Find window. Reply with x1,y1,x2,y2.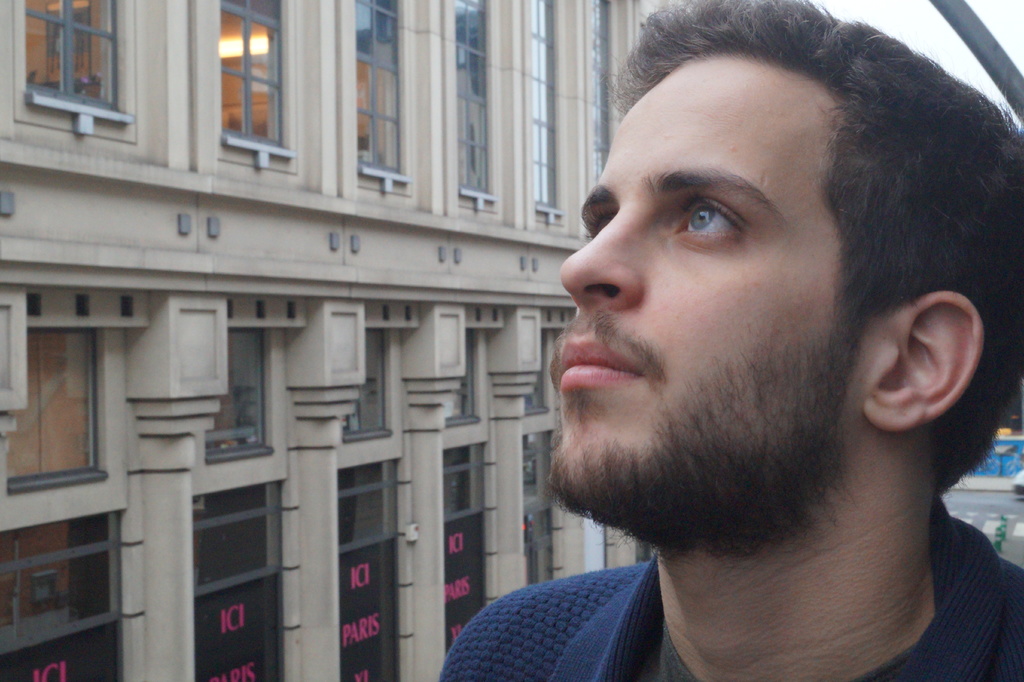
206,324,276,462.
